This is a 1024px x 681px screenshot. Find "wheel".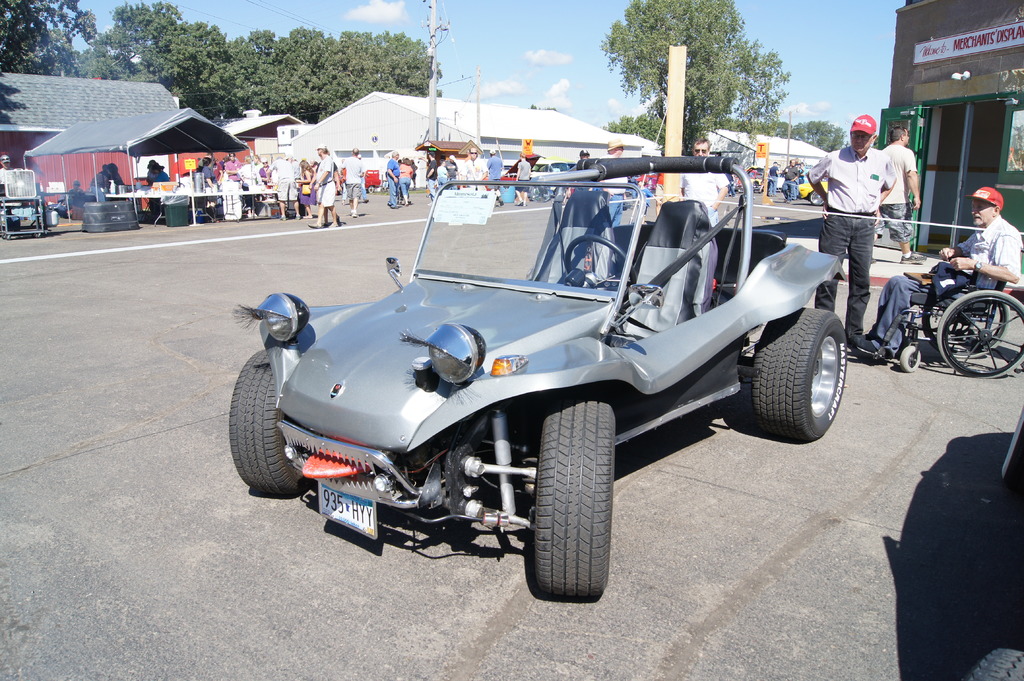
Bounding box: {"left": 934, "top": 289, "right": 1023, "bottom": 380}.
